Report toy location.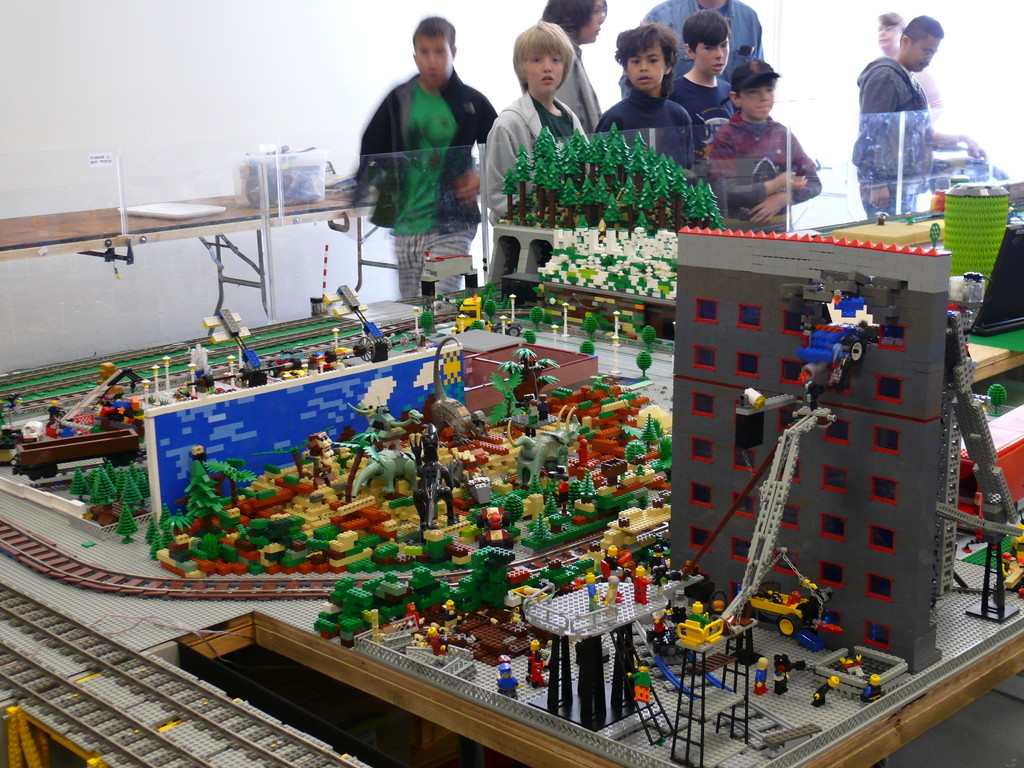
Report: (left=809, top=675, right=835, bottom=710).
